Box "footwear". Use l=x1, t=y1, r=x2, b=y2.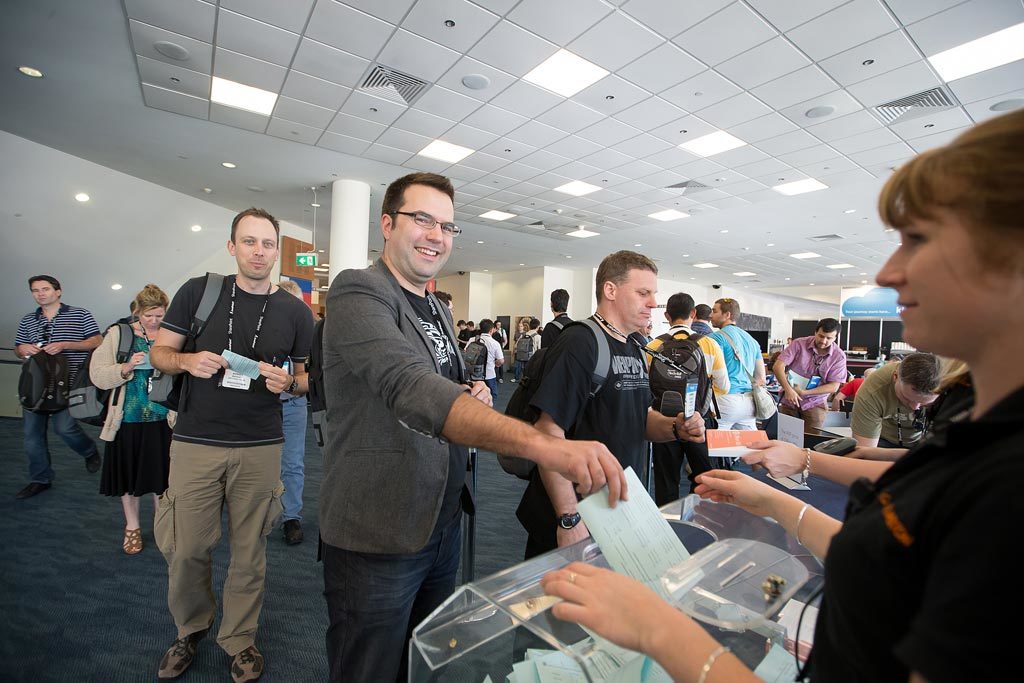
l=86, t=451, r=105, b=475.
